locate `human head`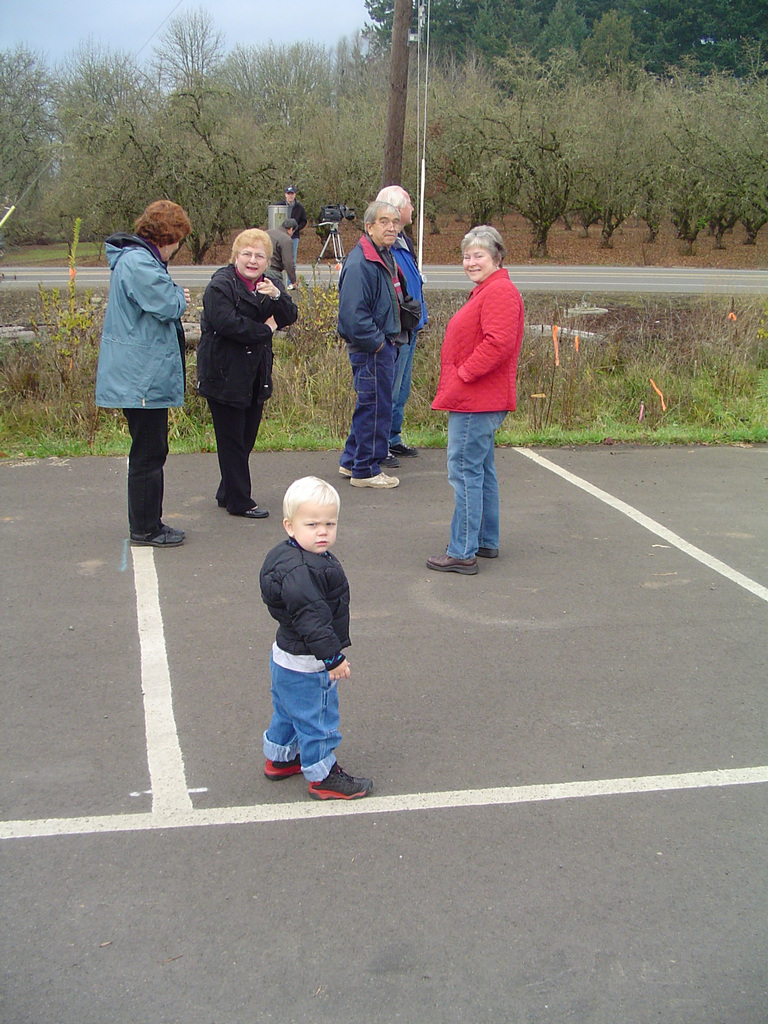
277 464 351 554
